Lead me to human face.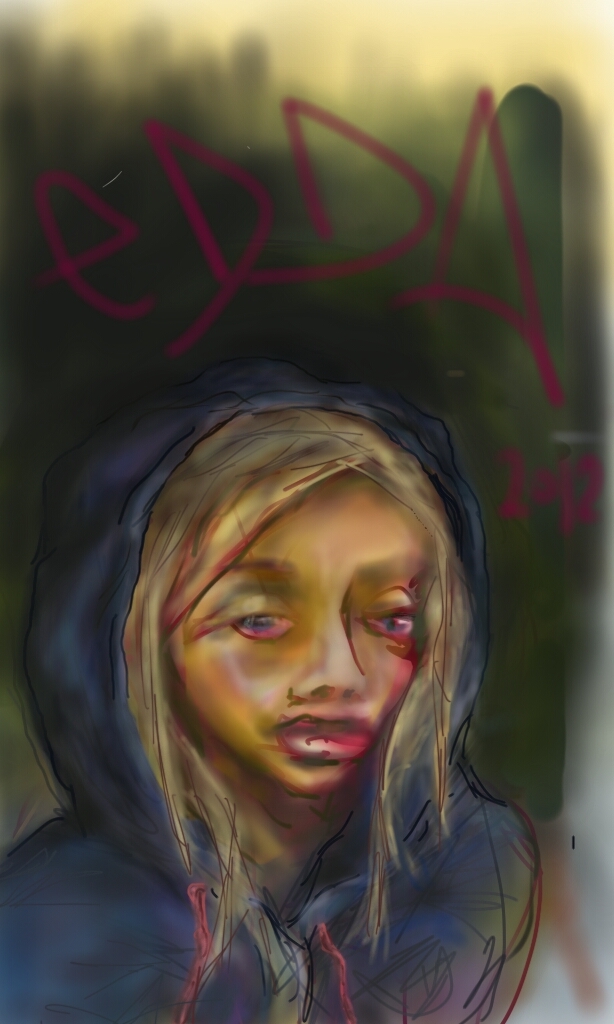
Lead to <bbox>174, 471, 419, 801</bbox>.
